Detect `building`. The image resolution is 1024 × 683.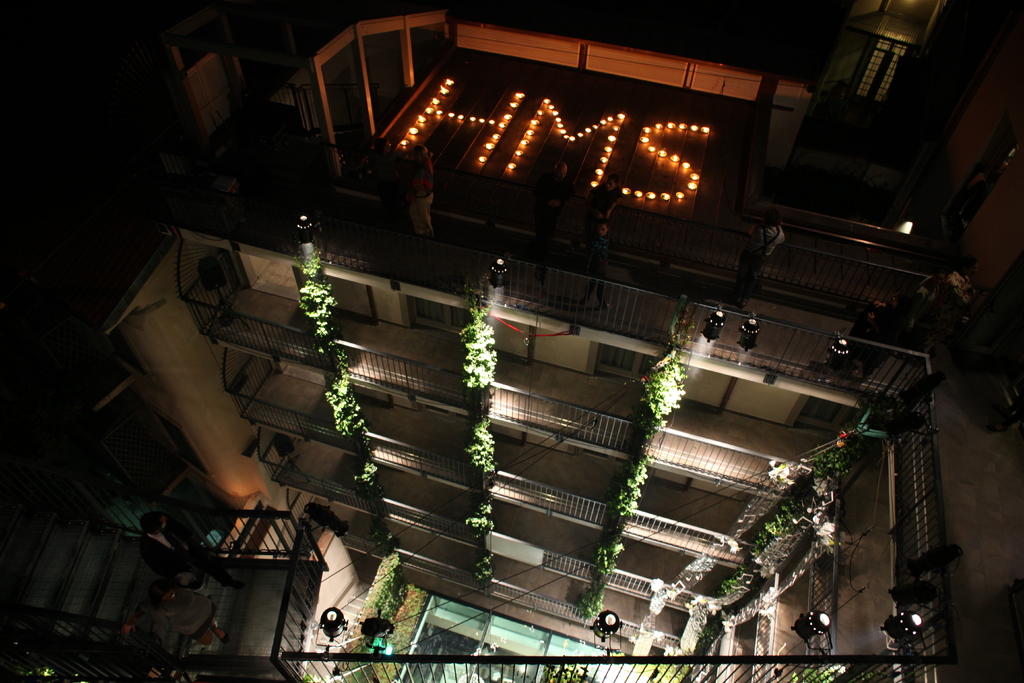
x1=0, y1=1, x2=1023, y2=682.
